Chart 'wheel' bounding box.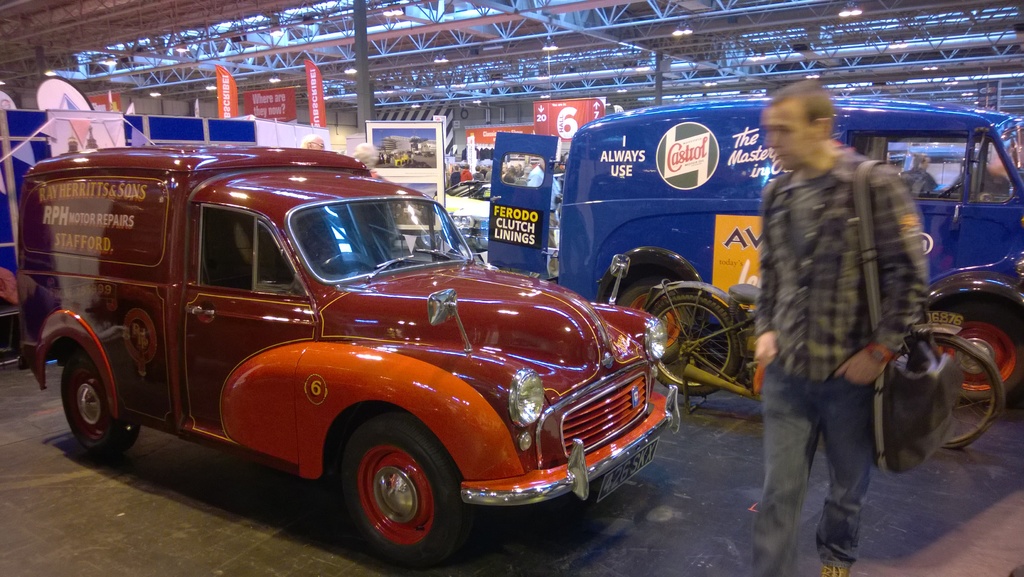
Charted: region(415, 230, 431, 247).
